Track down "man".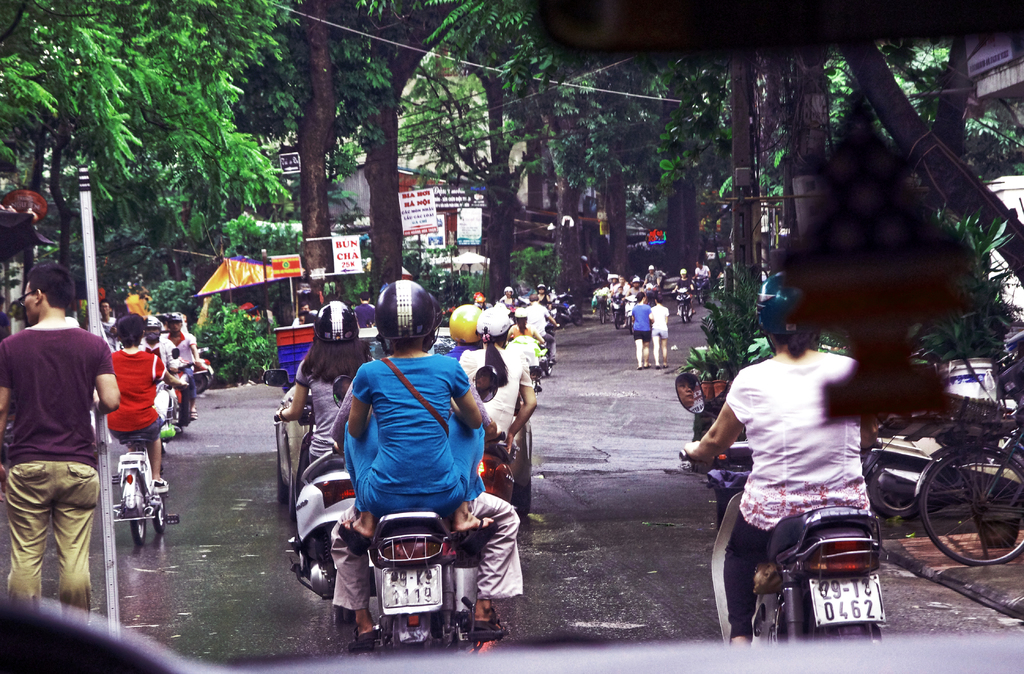
Tracked to 0/263/115/629.
